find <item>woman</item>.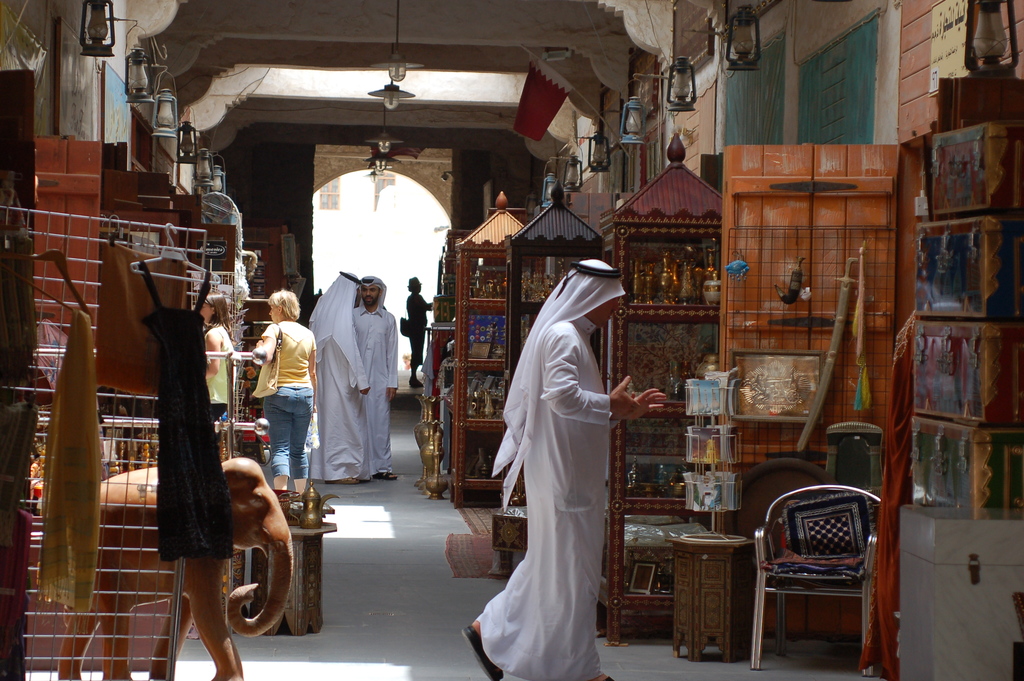
x1=252, y1=291, x2=321, y2=502.
